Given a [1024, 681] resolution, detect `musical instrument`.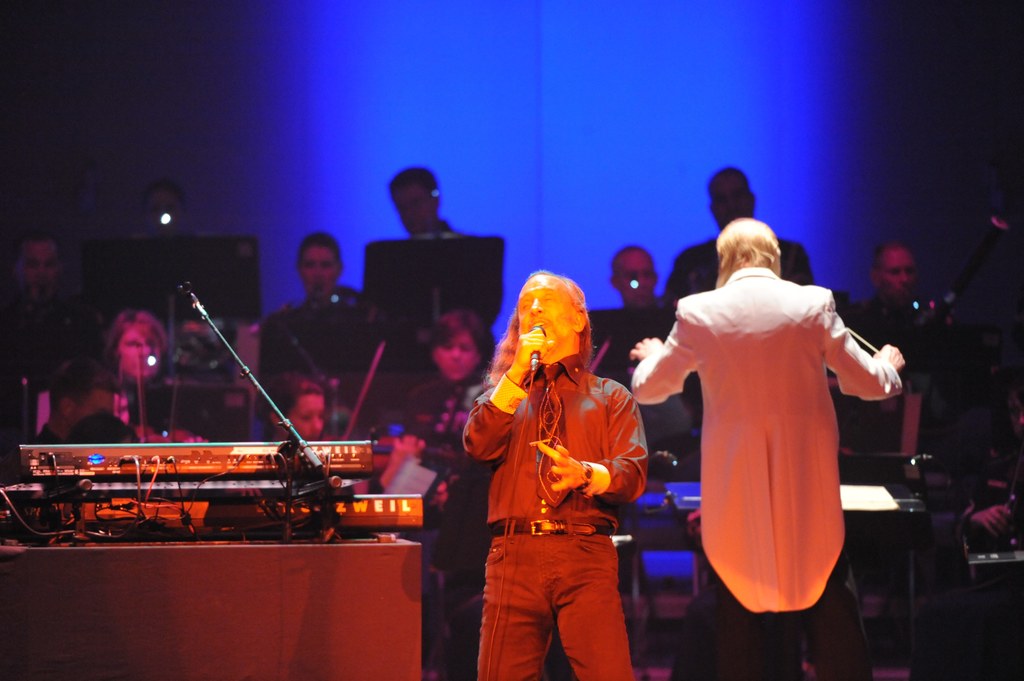
bbox(295, 338, 403, 476).
